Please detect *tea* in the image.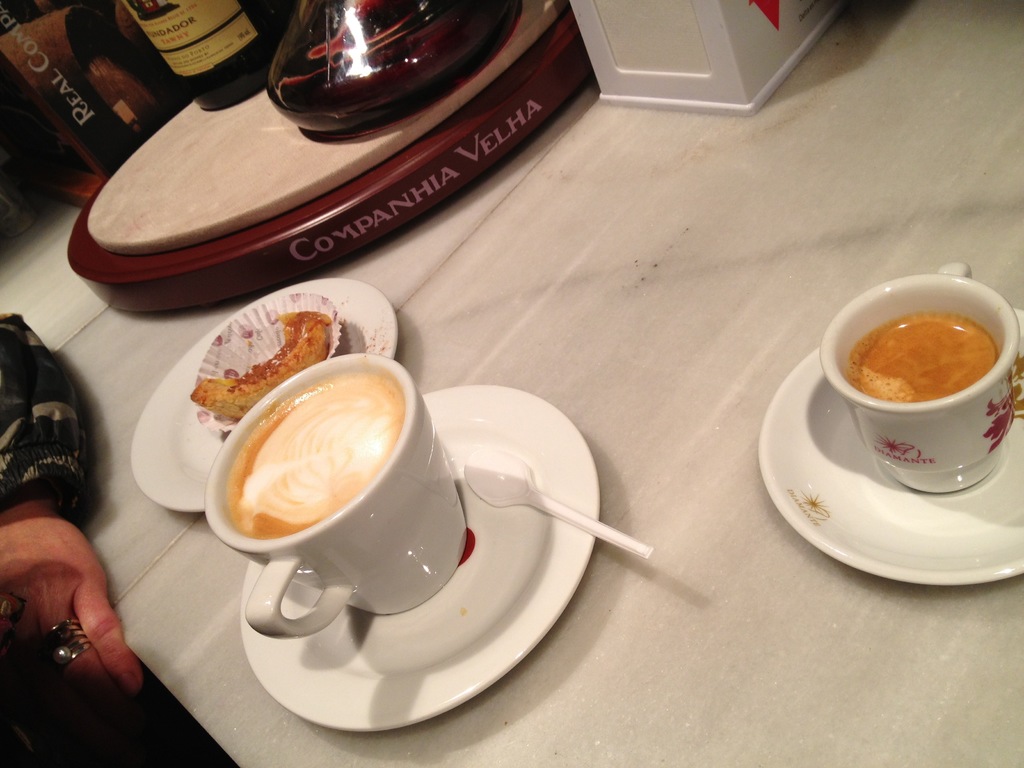
box(850, 308, 999, 400).
